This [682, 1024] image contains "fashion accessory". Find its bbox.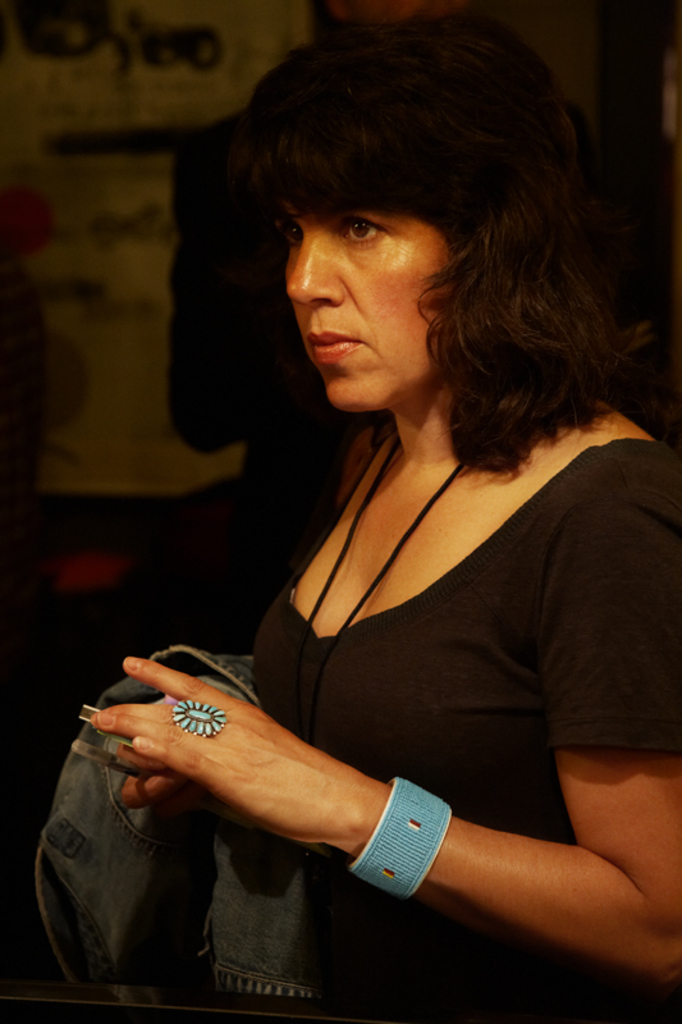
bbox=[168, 698, 226, 742].
